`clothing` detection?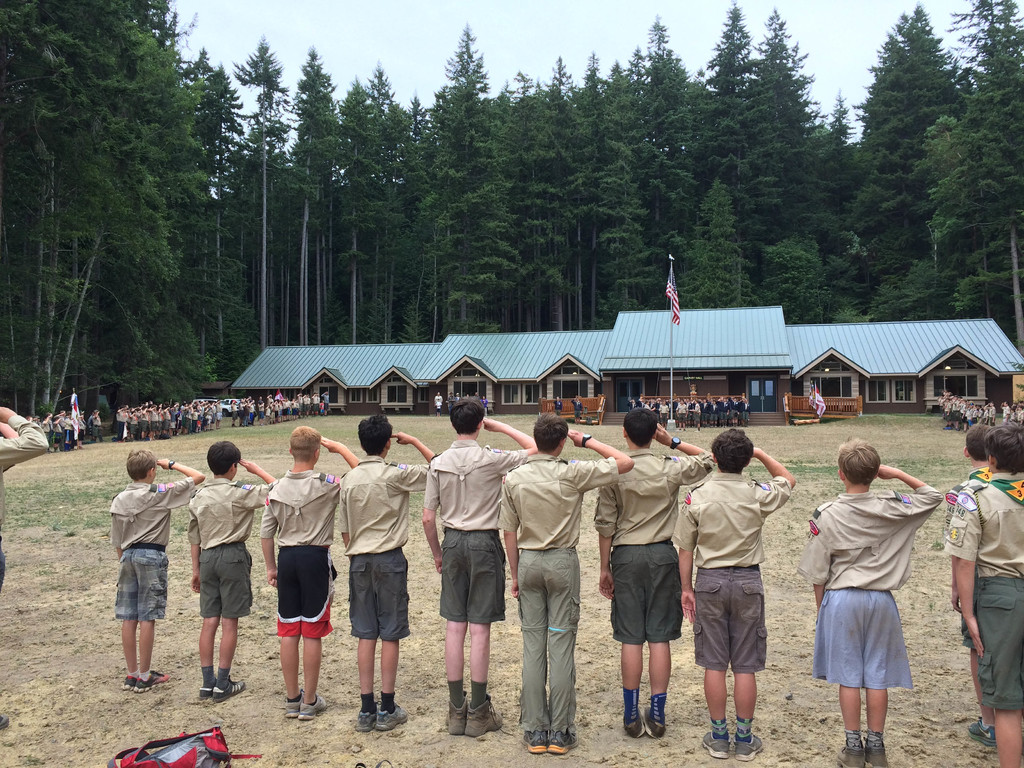
<region>468, 680, 489, 708</region>
